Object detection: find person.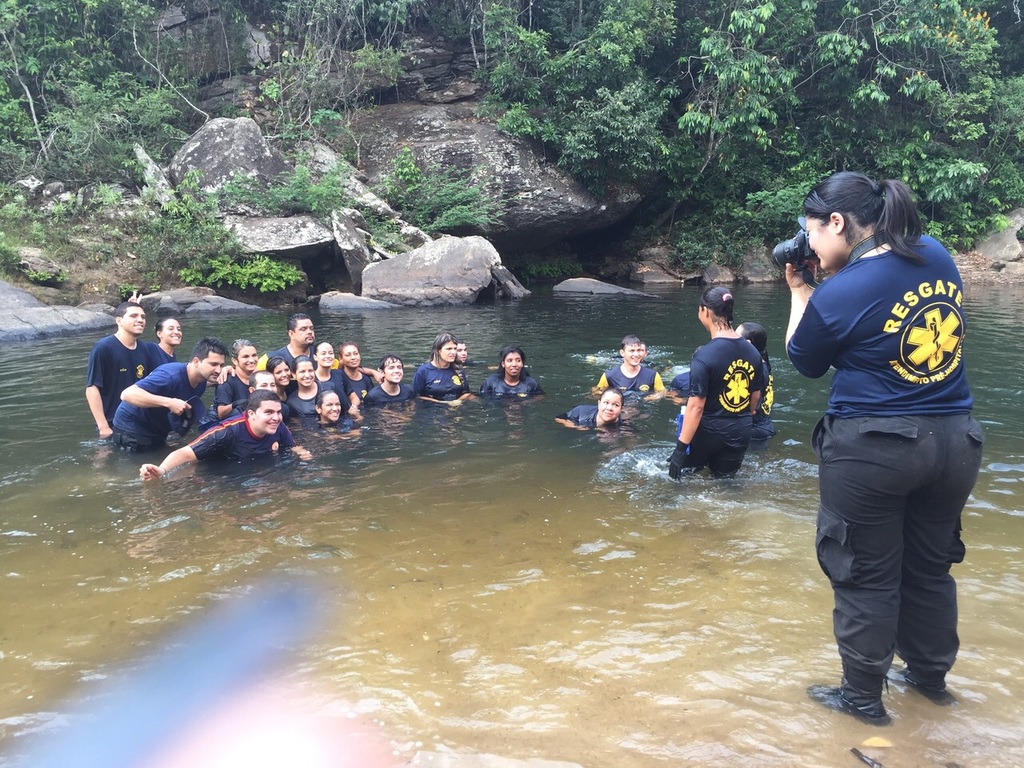
bbox(674, 290, 763, 480).
